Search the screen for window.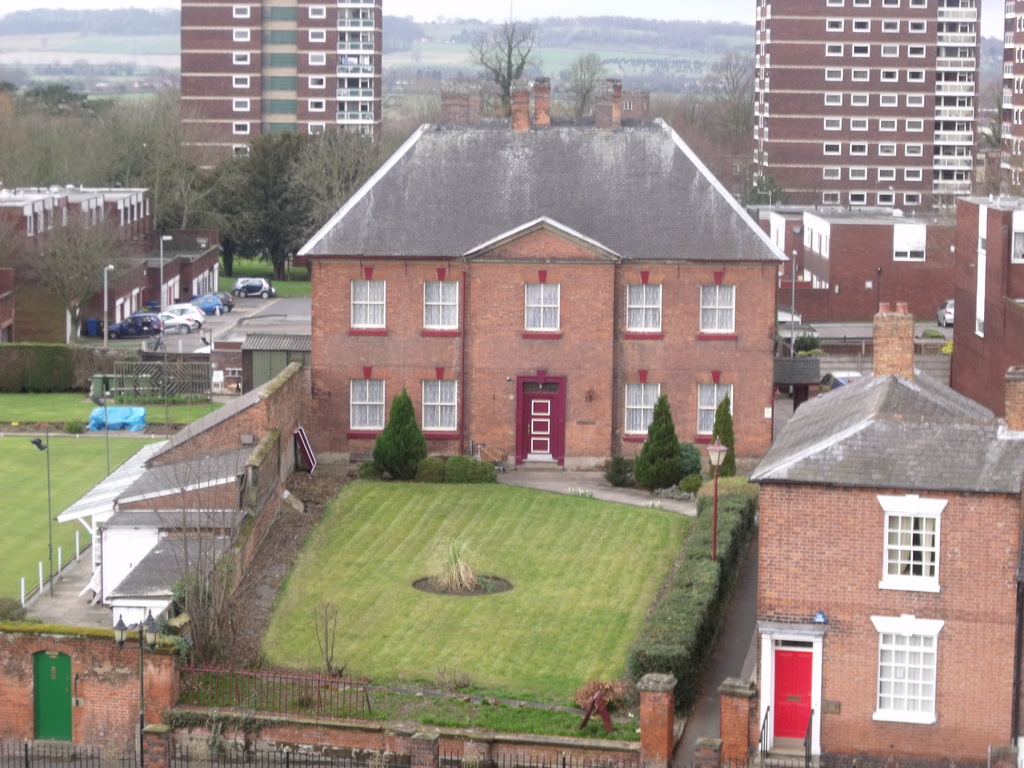
Found at 520:280:558:329.
